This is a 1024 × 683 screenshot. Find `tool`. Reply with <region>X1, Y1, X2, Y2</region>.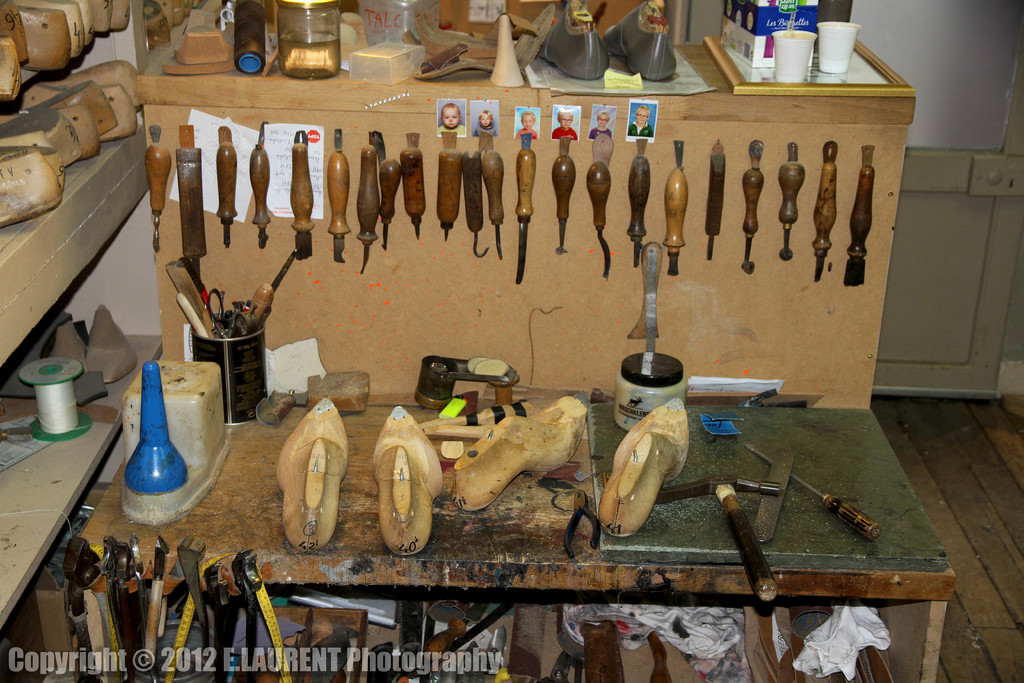
<region>663, 168, 688, 277</region>.
